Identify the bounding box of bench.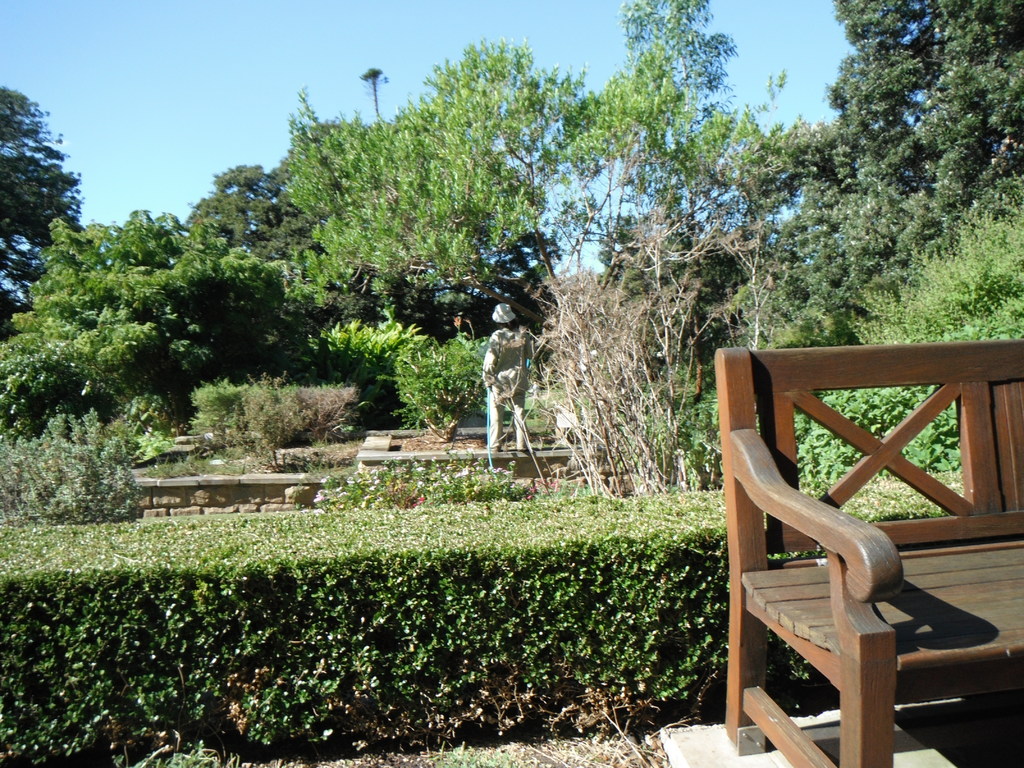
[694,341,988,767].
